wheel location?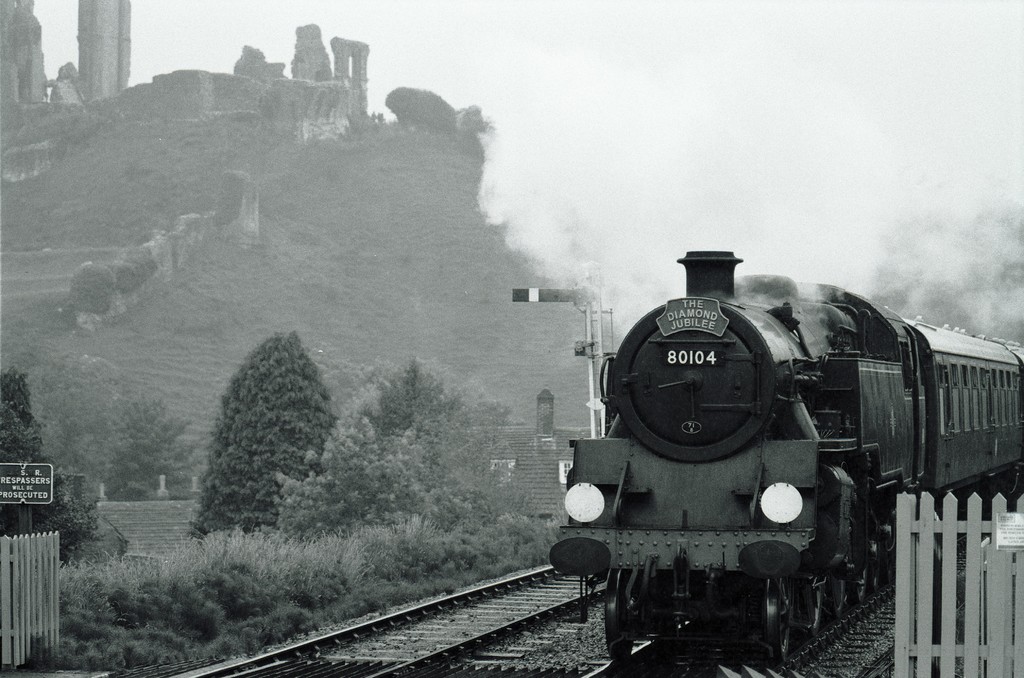
pyautogui.locateOnScreen(794, 576, 820, 638)
